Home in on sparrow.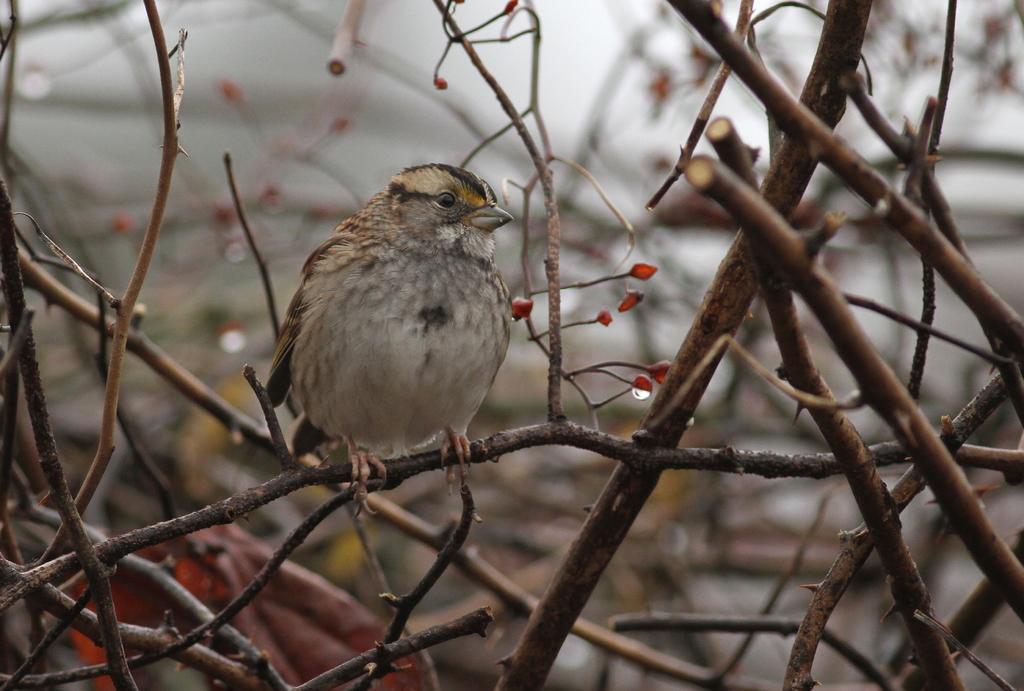
Homed in at (259,151,520,531).
